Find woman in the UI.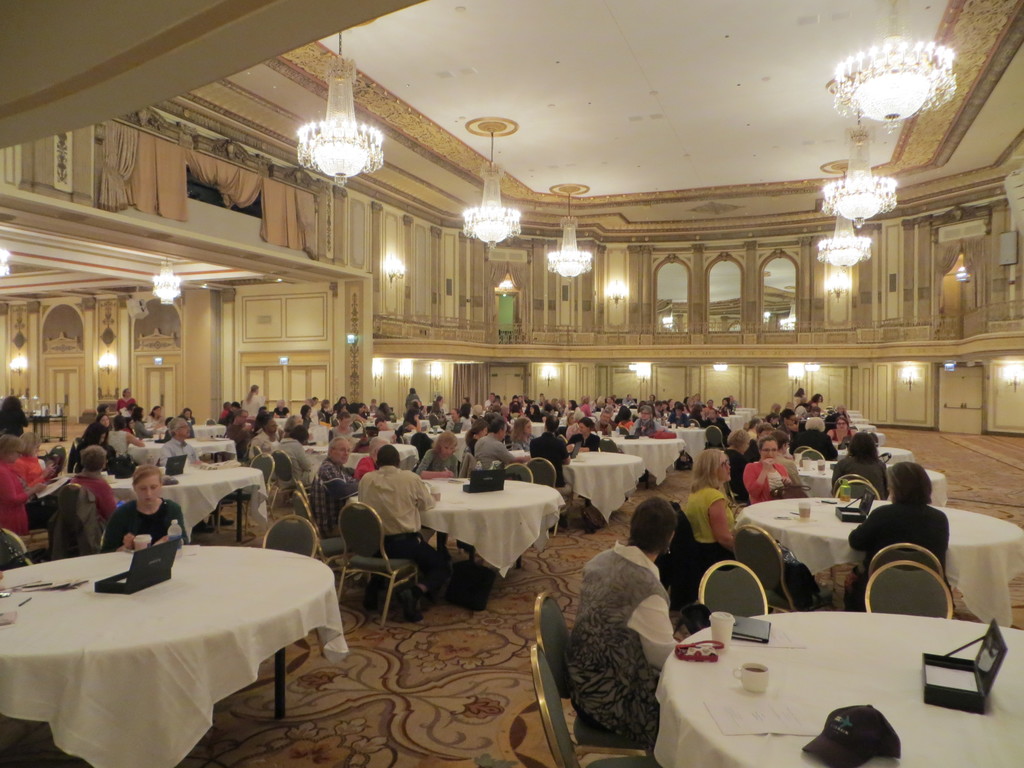
UI element at x1=335 y1=397 x2=348 y2=410.
